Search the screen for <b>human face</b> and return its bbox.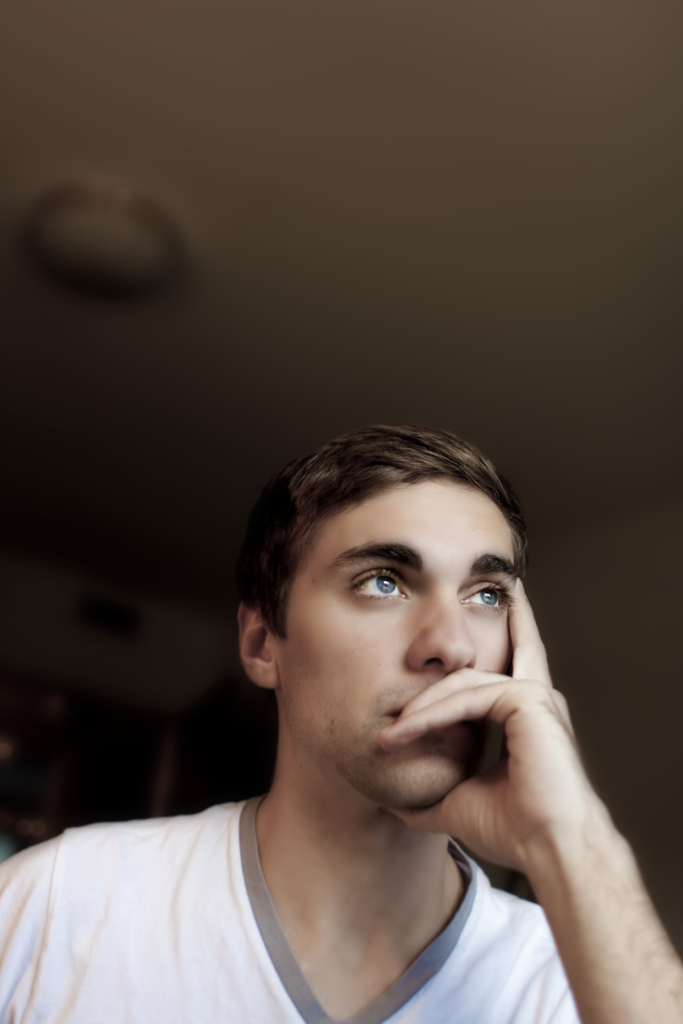
Found: <region>272, 474, 516, 806</region>.
